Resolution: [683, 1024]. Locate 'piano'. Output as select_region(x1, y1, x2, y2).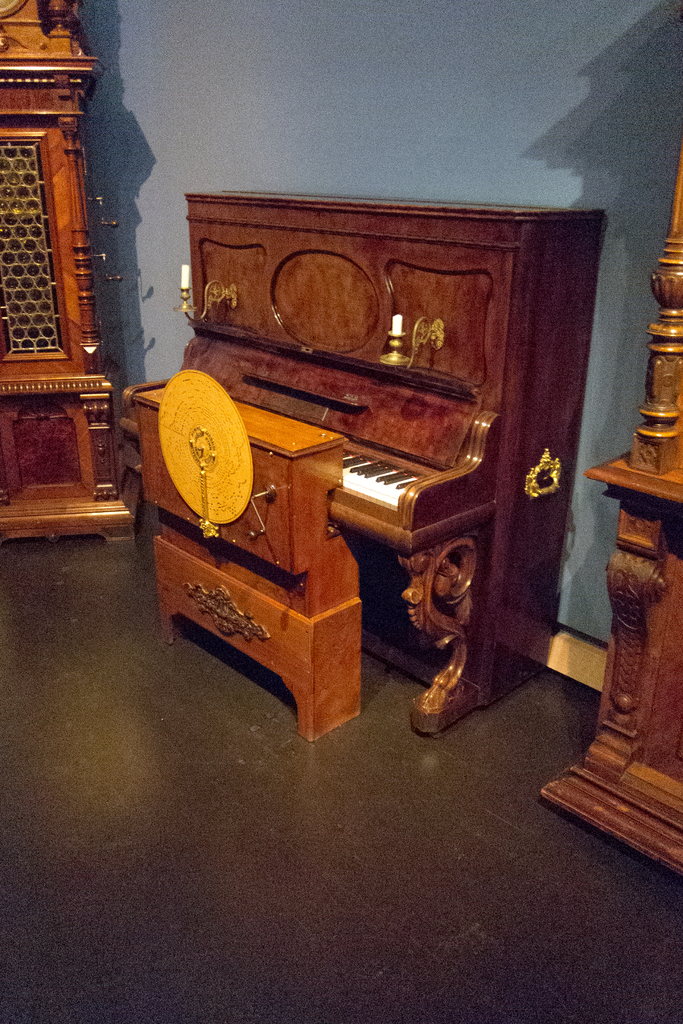
select_region(117, 172, 632, 749).
